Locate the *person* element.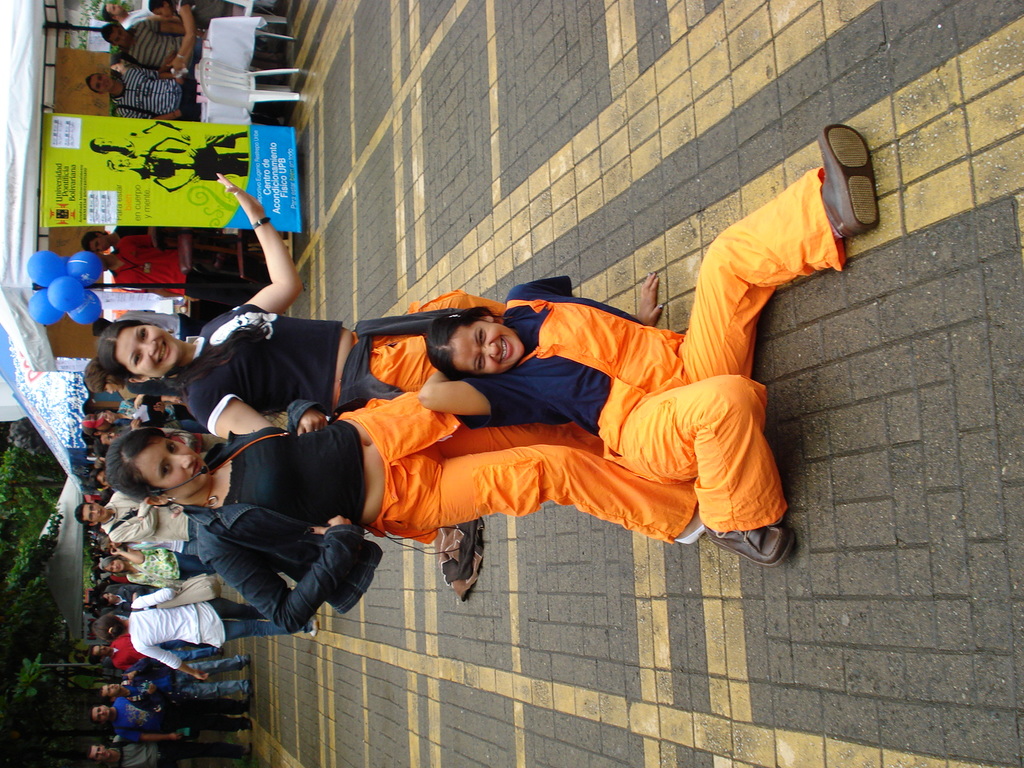
Element bbox: [x1=82, y1=224, x2=259, y2=254].
